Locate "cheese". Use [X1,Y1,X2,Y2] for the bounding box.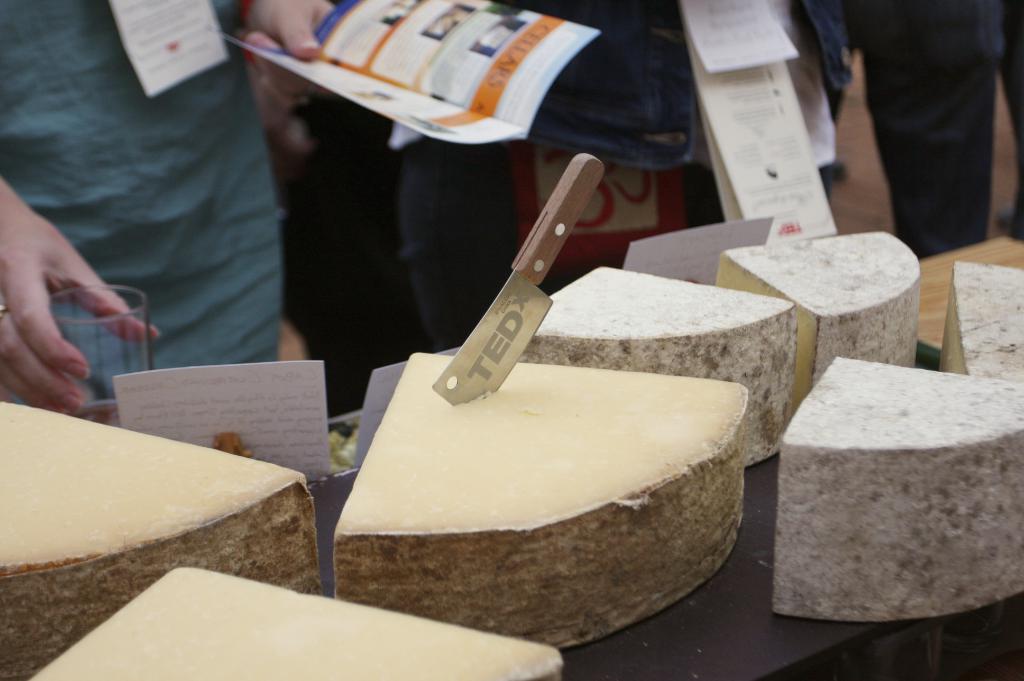
[525,264,796,467].
